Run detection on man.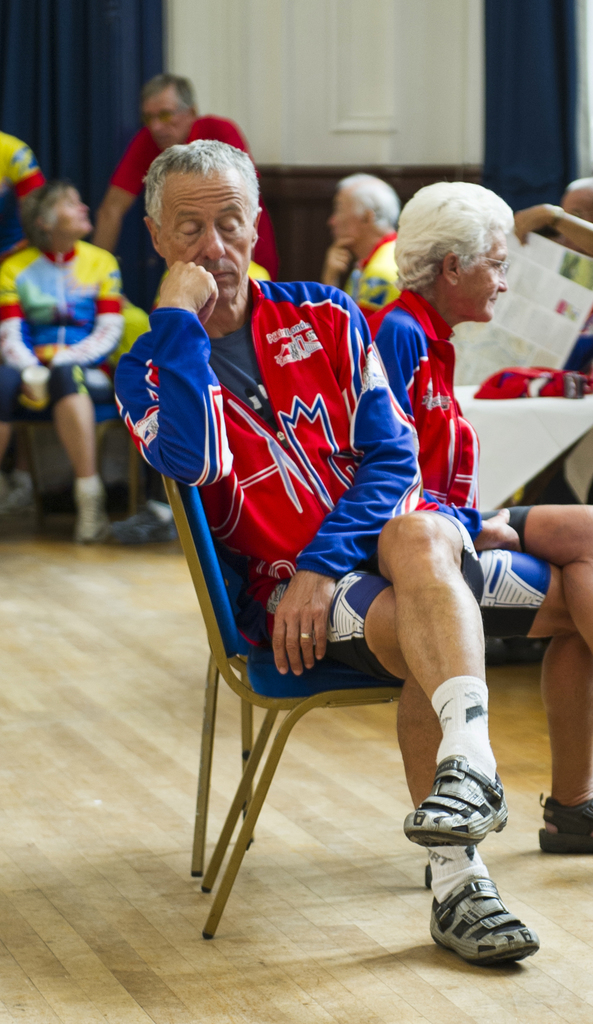
Result: BBox(130, 133, 467, 924).
